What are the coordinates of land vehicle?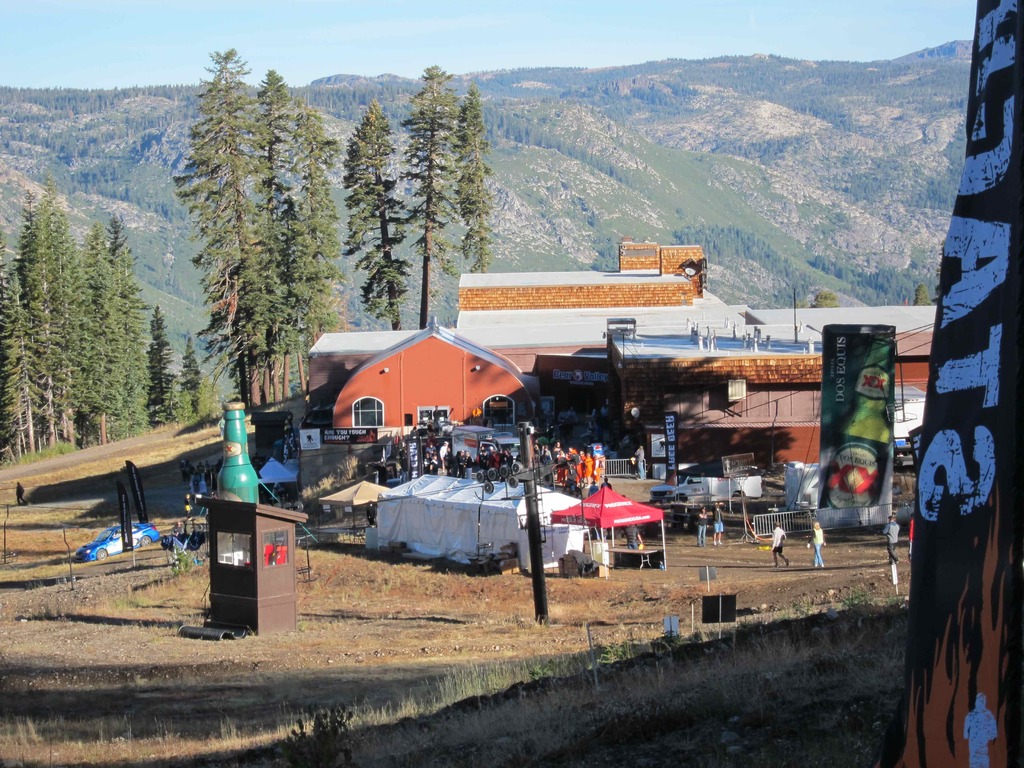
region(76, 524, 159, 559).
